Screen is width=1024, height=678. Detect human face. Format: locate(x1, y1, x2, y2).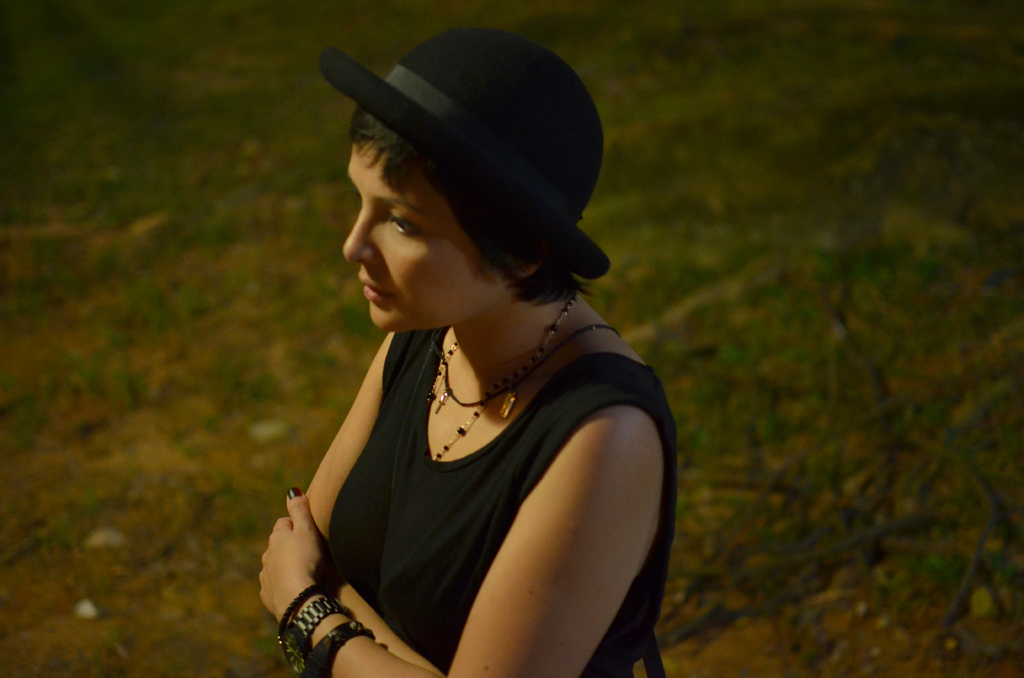
locate(341, 149, 499, 328).
